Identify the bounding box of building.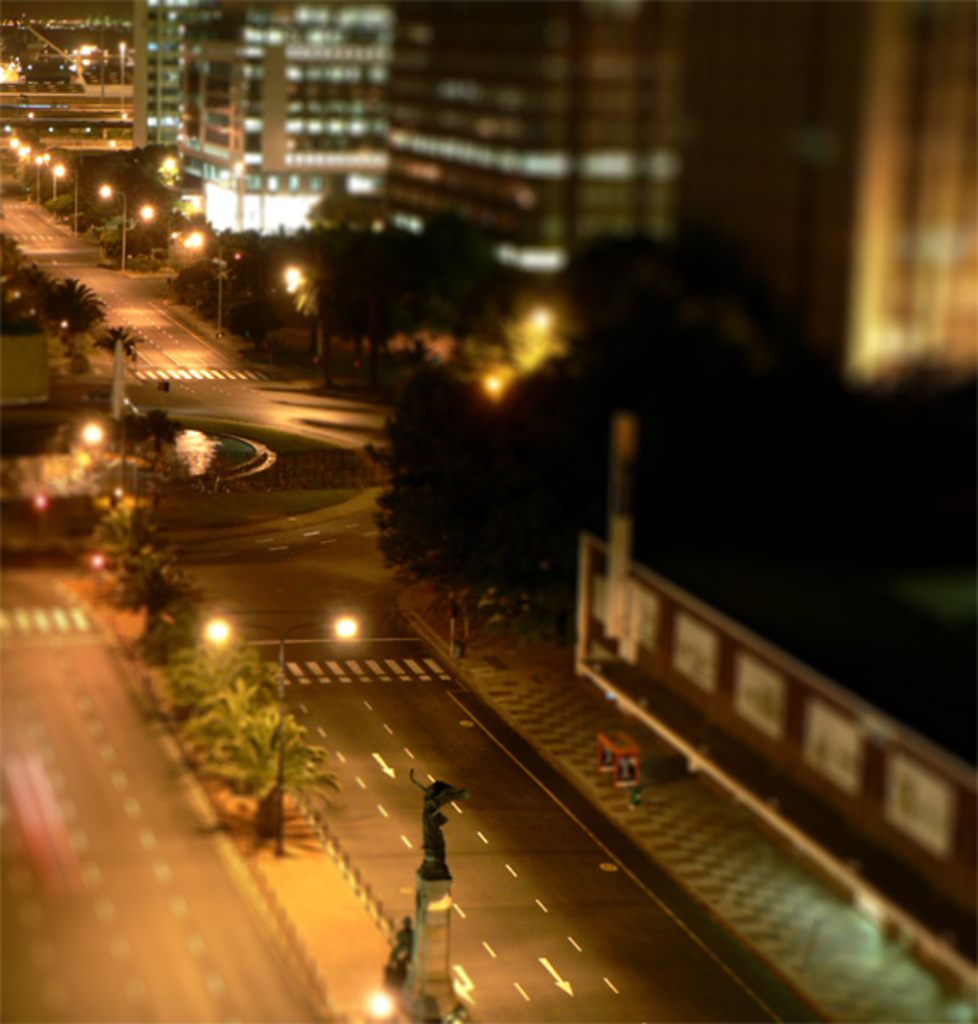
x1=667, y1=0, x2=976, y2=381.
